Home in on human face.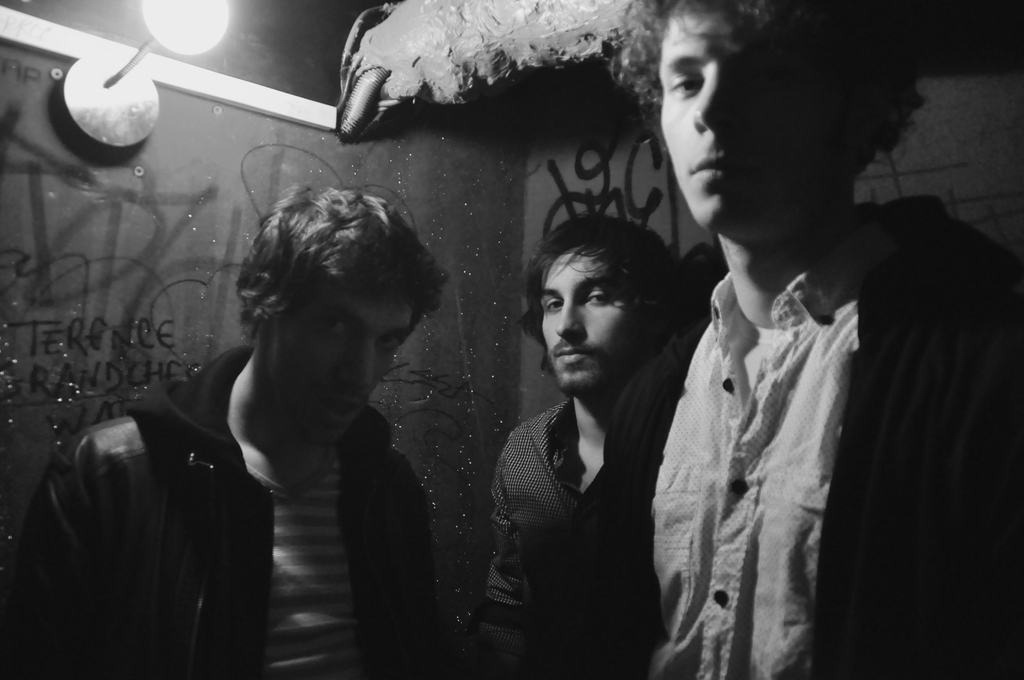
Homed in at {"x1": 540, "y1": 249, "x2": 648, "y2": 396}.
